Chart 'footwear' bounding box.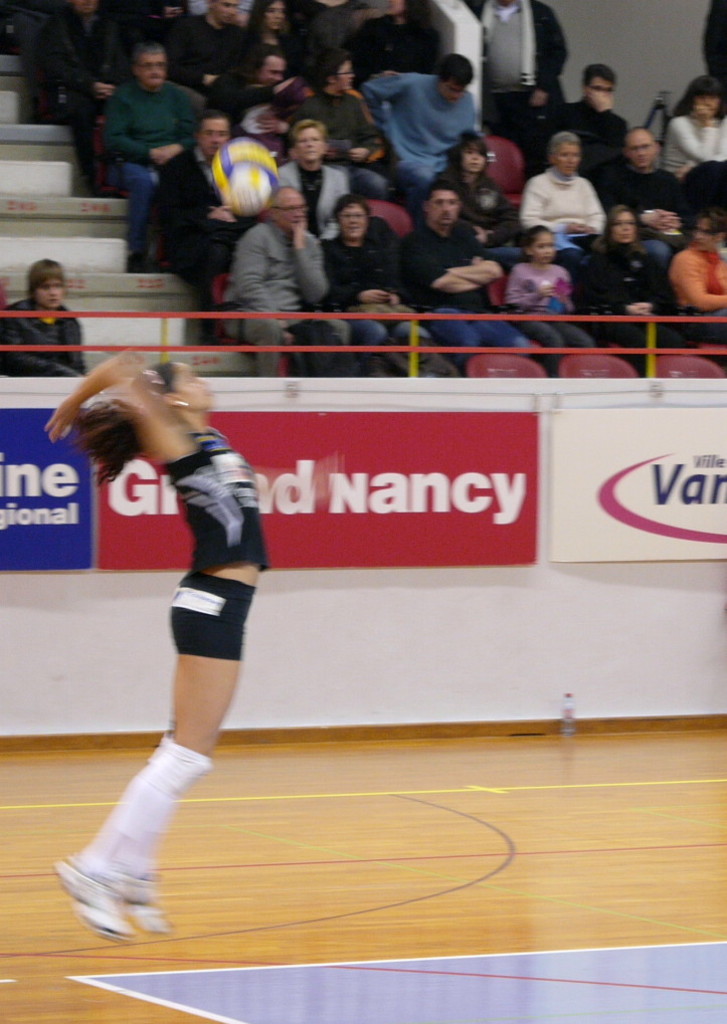
Charted: {"x1": 104, "y1": 858, "x2": 178, "y2": 943}.
